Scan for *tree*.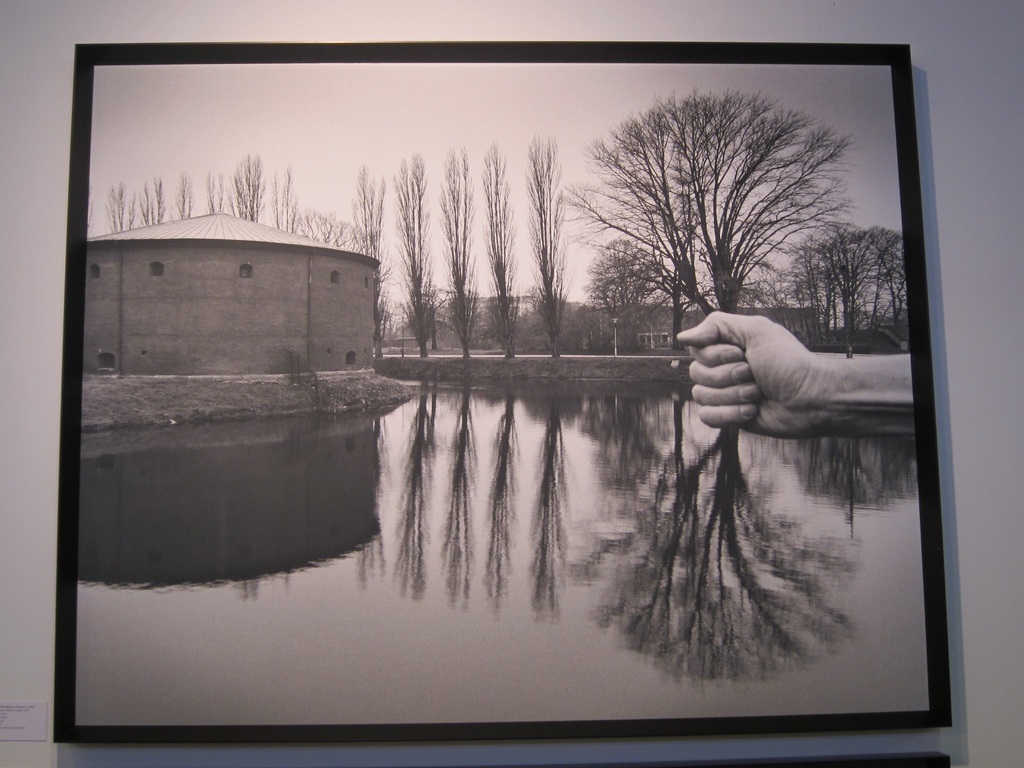
Scan result: (left=386, top=150, right=426, bottom=351).
